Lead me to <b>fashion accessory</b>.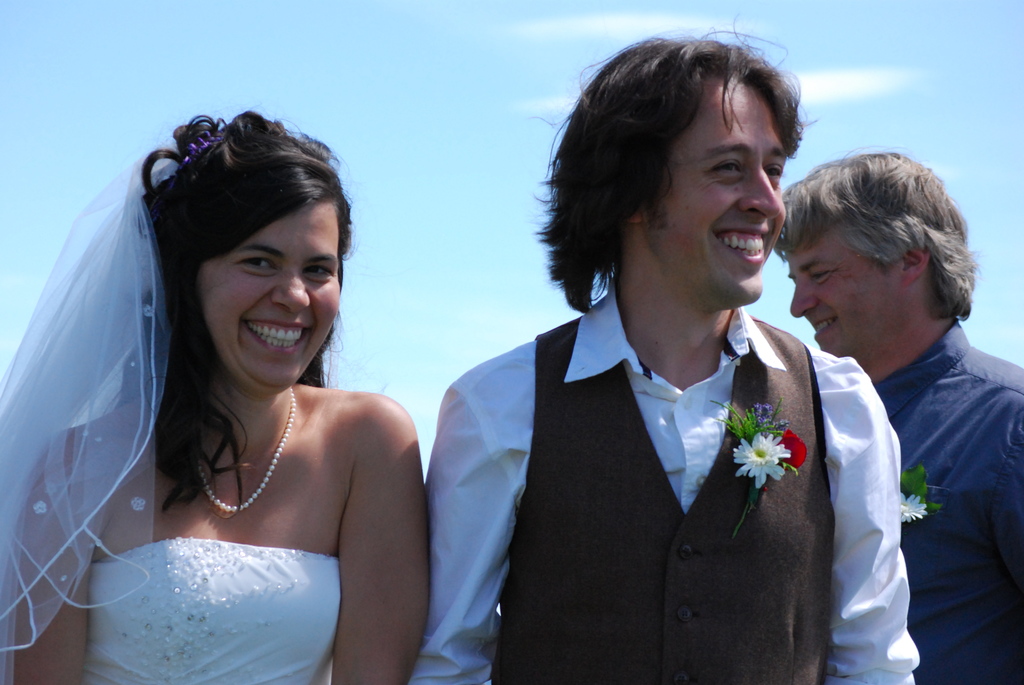
Lead to [left=710, top=400, right=806, bottom=534].
